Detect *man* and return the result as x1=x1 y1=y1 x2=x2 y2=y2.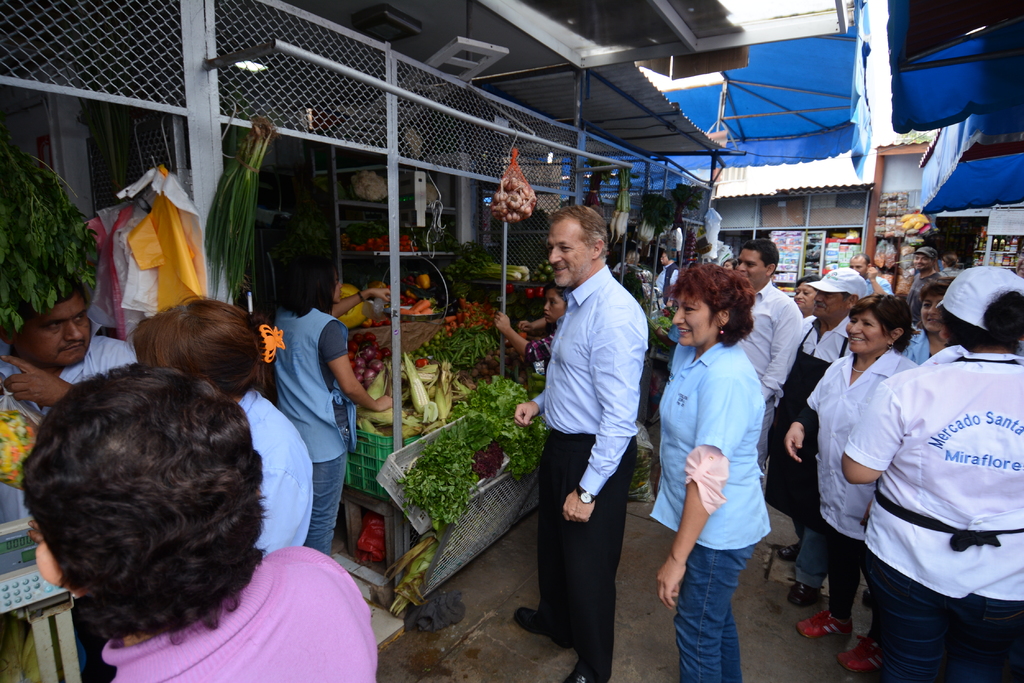
x1=0 y1=275 x2=136 y2=418.
